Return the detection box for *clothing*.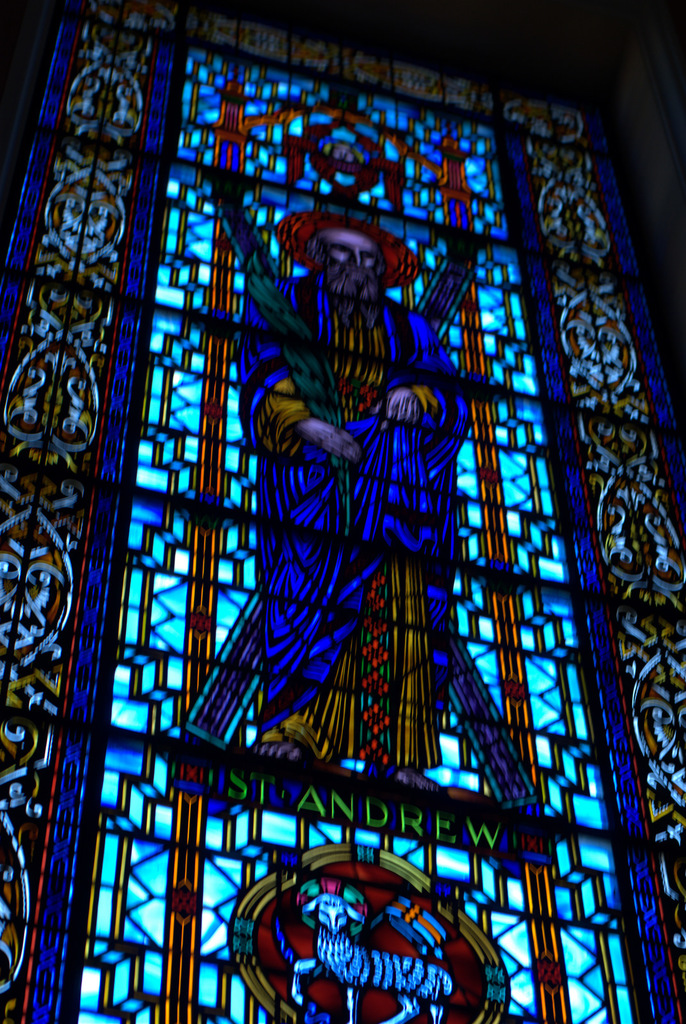
box=[238, 188, 449, 767].
